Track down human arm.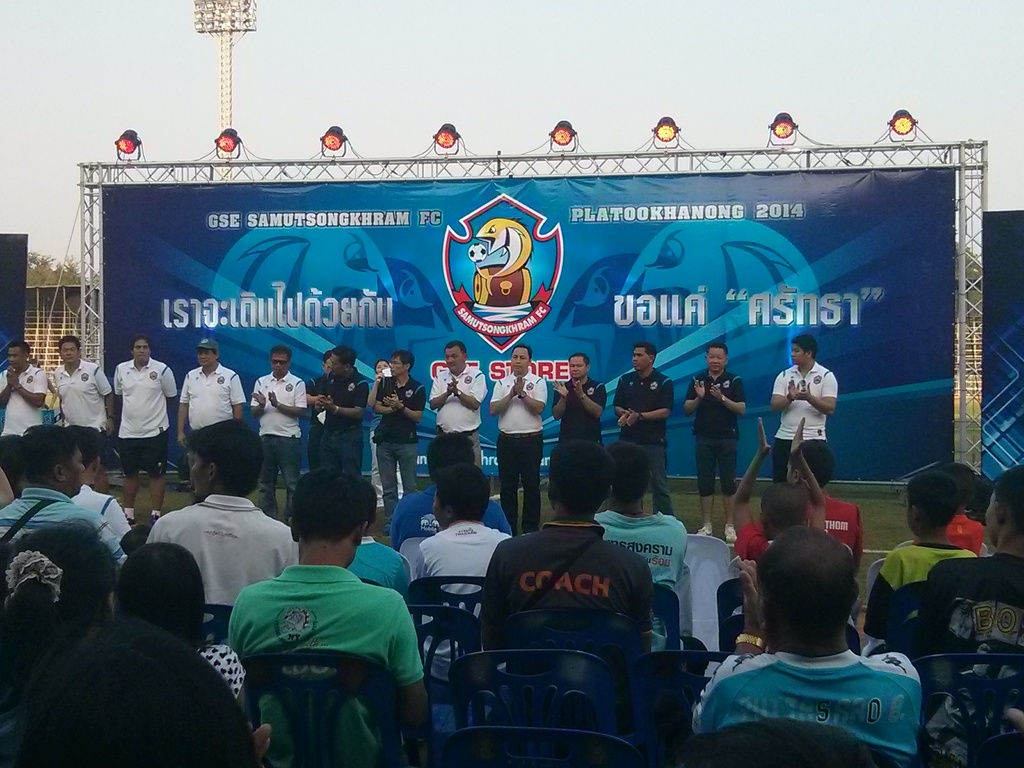
Tracked to (324, 387, 370, 426).
